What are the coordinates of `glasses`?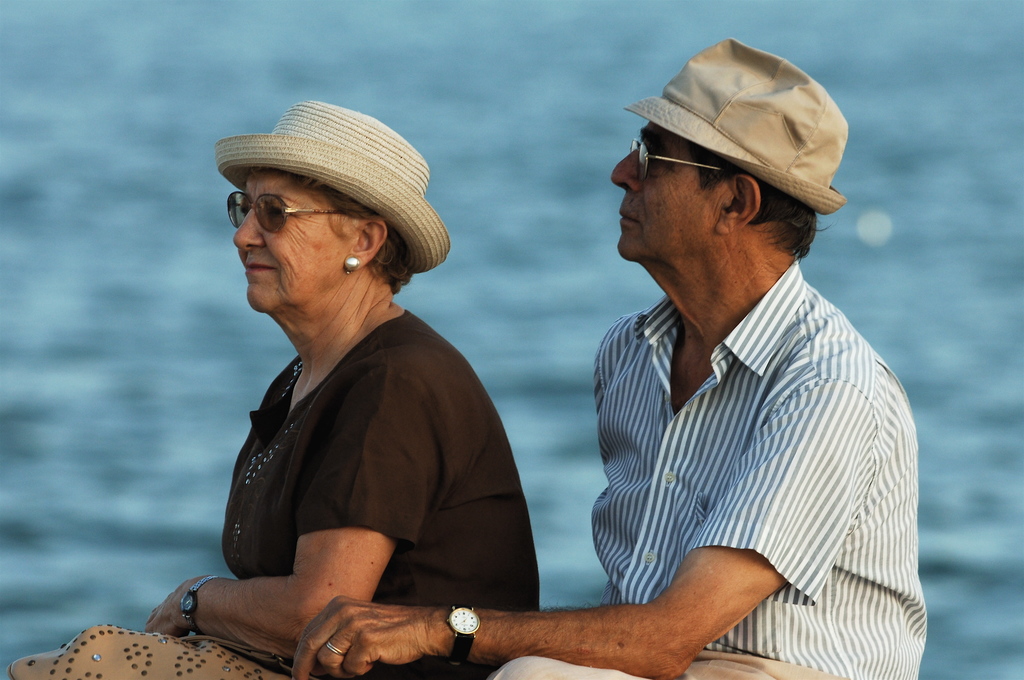
[627,137,725,183].
